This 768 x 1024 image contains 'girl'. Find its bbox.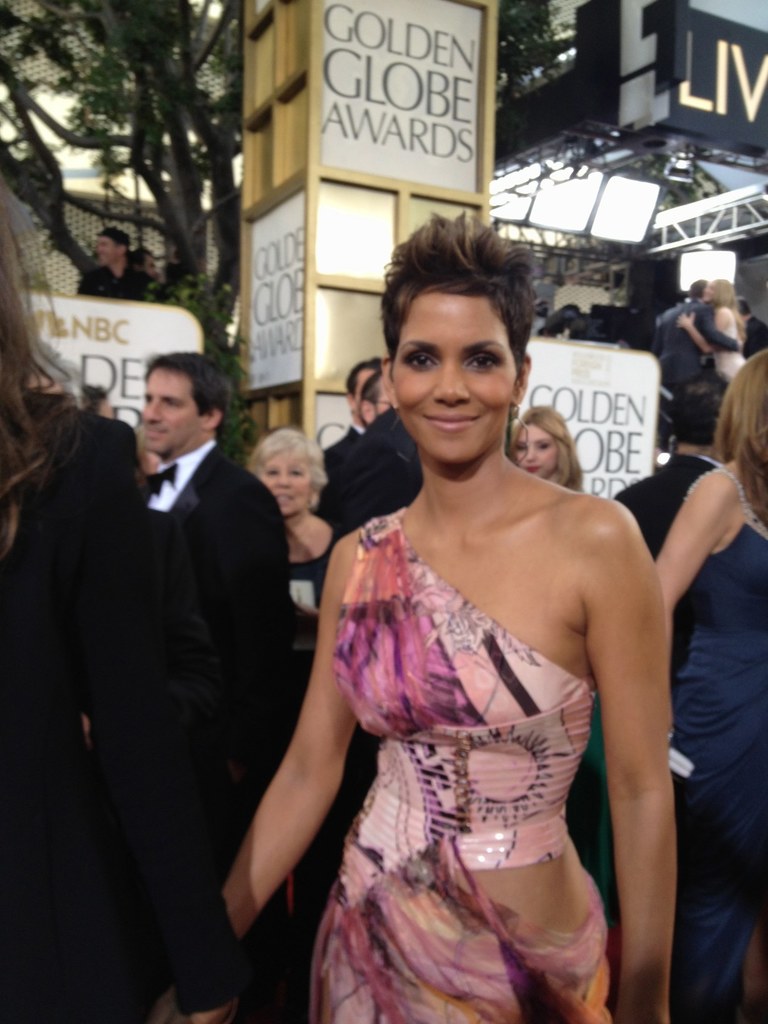
detection(146, 206, 678, 1023).
